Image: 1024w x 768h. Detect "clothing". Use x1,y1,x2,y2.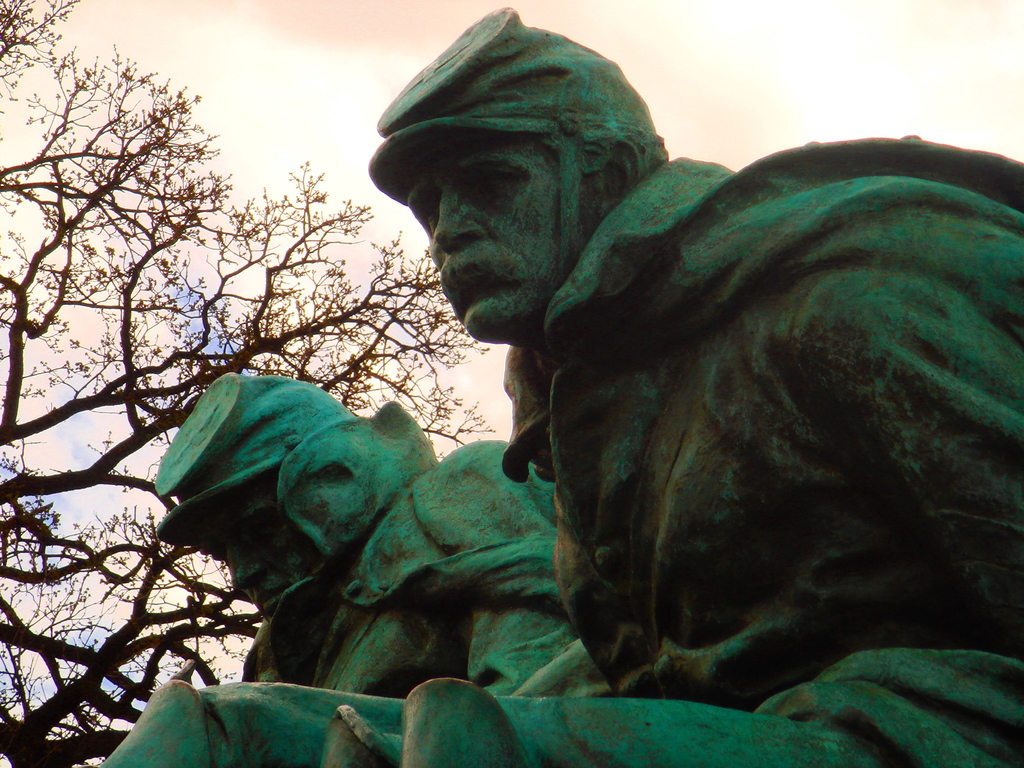
502,129,1018,734.
